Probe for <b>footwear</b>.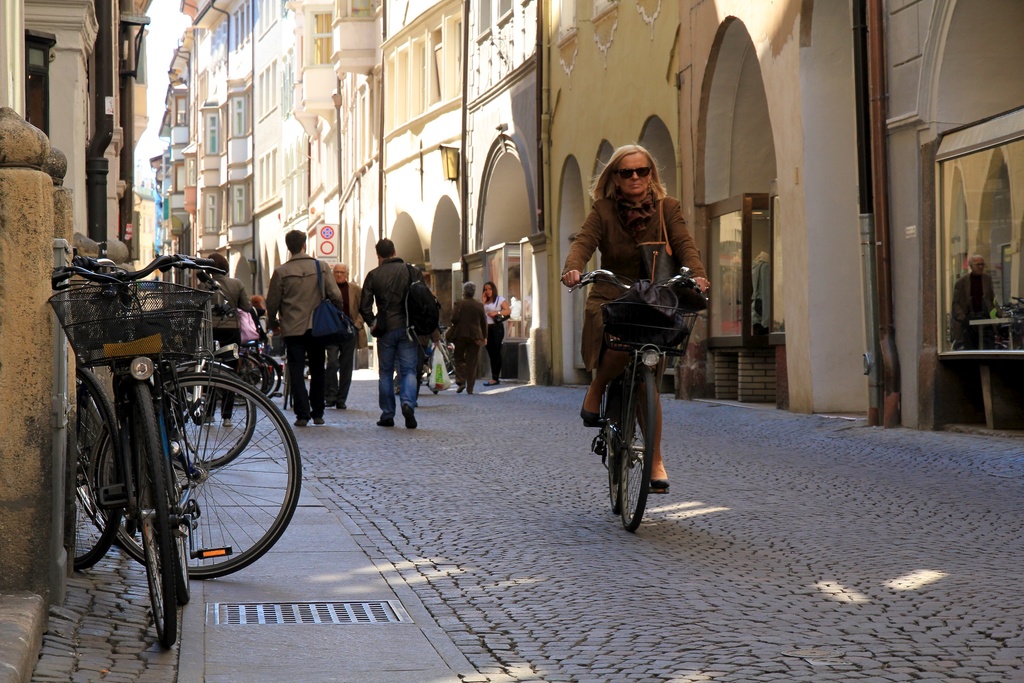
Probe result: <box>405,403,414,427</box>.
